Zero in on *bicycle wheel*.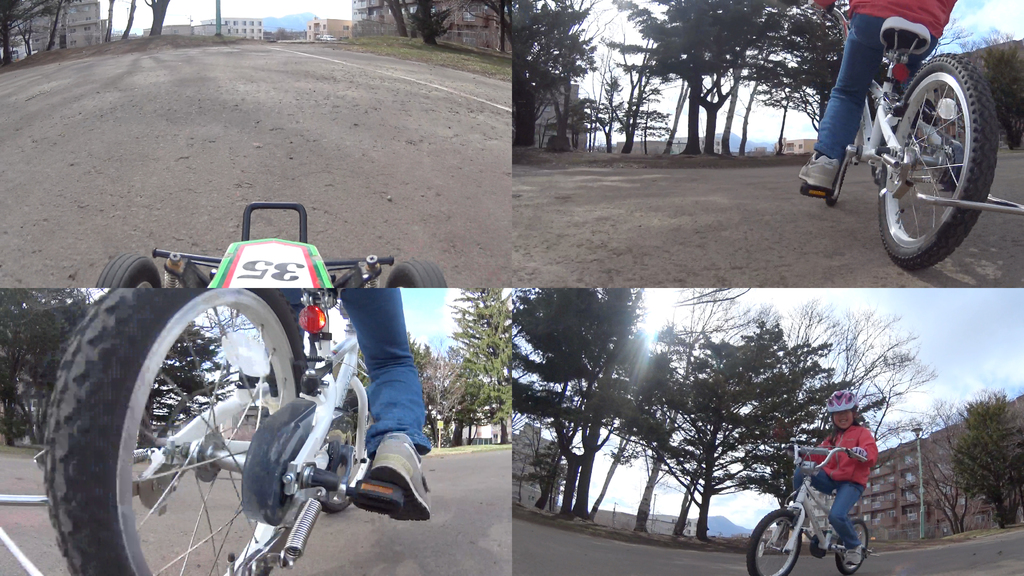
Zeroed in: x1=746 y1=506 x2=804 y2=575.
